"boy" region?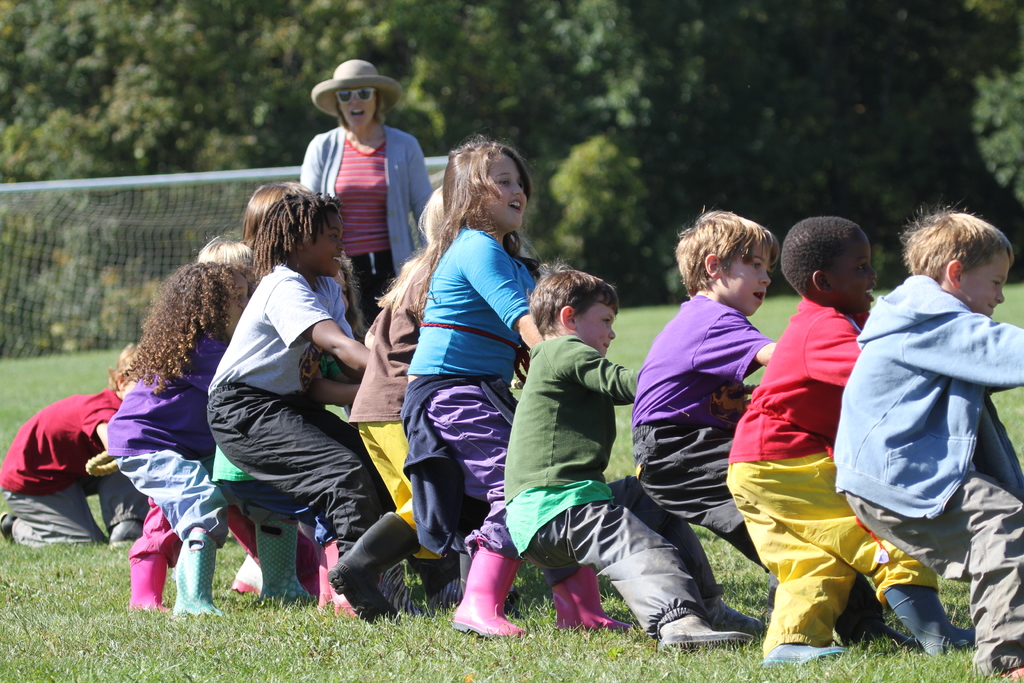
{"left": 728, "top": 220, "right": 973, "bottom": 666}
